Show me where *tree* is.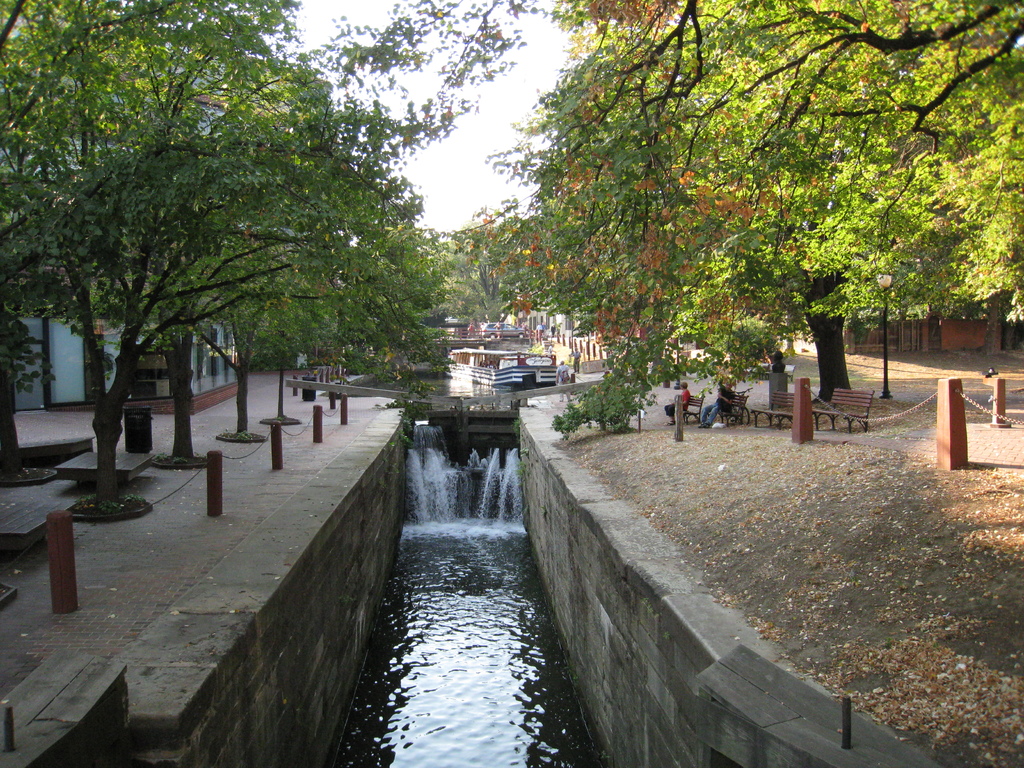
*tree* is at (0,0,317,515).
